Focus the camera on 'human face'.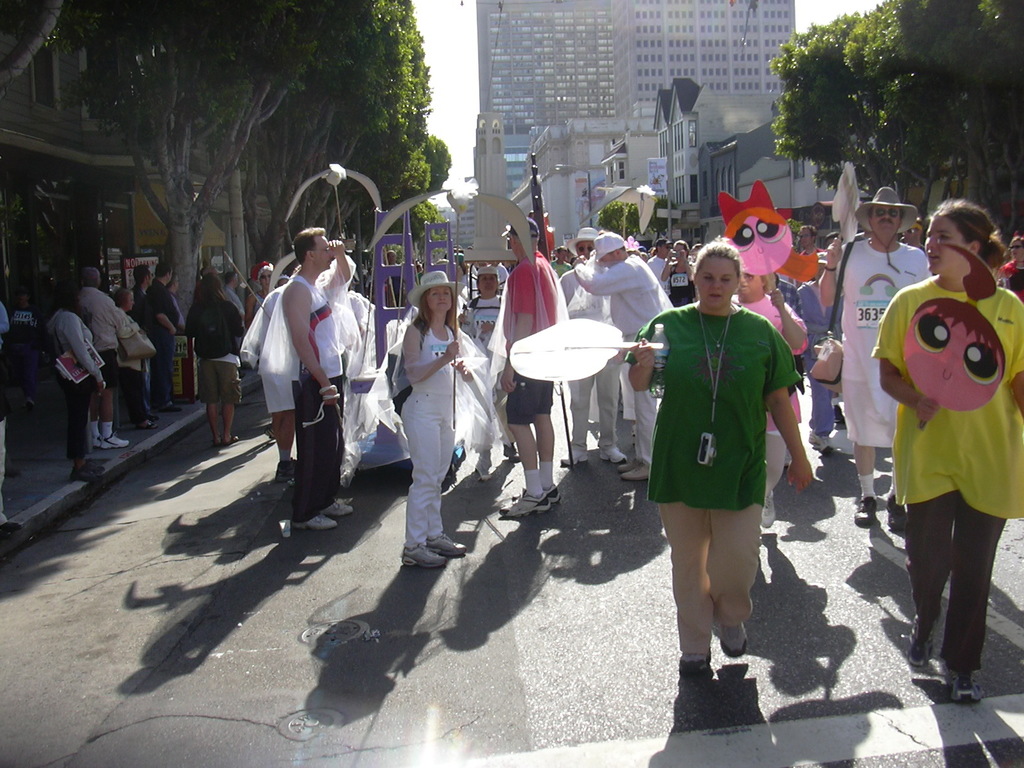
Focus region: detection(260, 267, 273, 288).
